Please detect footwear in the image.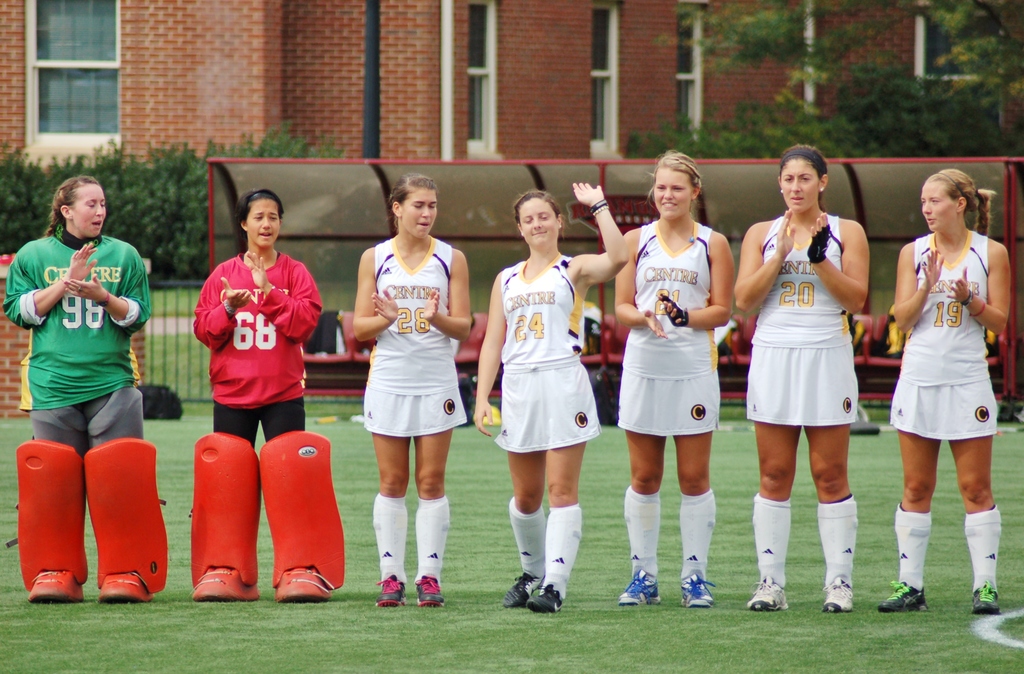
[376, 576, 409, 609].
